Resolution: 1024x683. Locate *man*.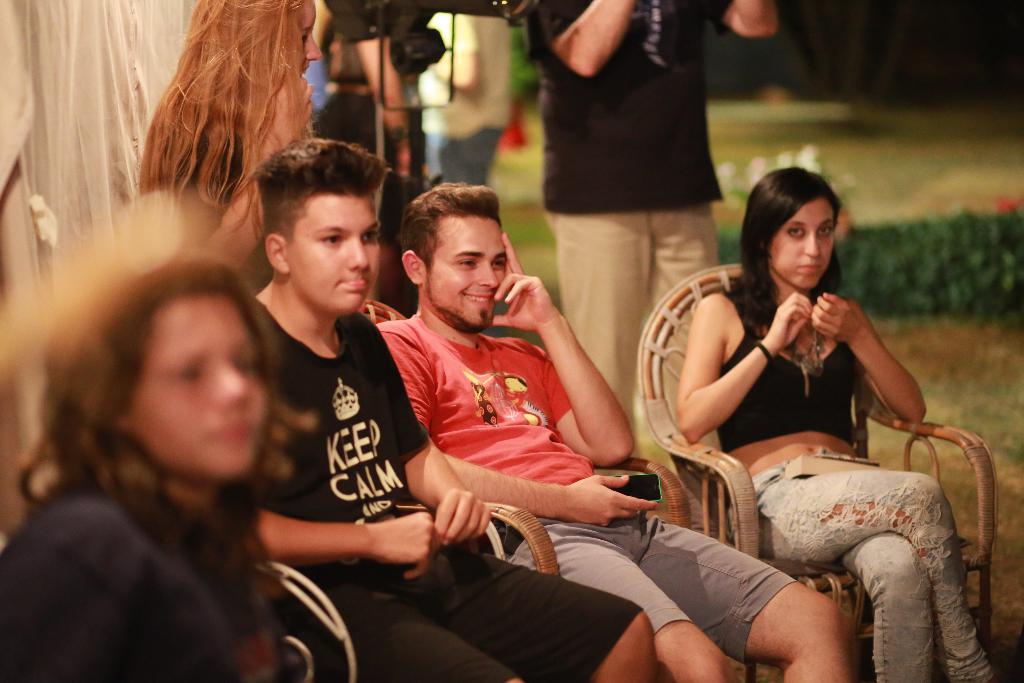
<region>527, 0, 779, 461</region>.
